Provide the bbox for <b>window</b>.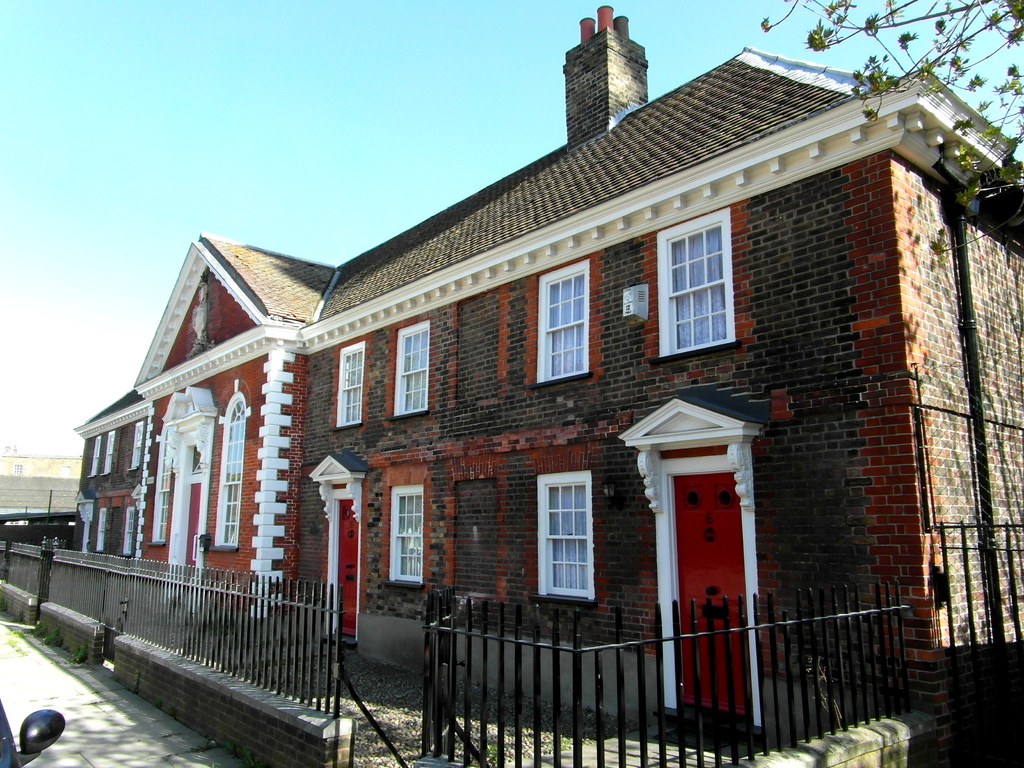
[x1=395, y1=331, x2=433, y2=404].
